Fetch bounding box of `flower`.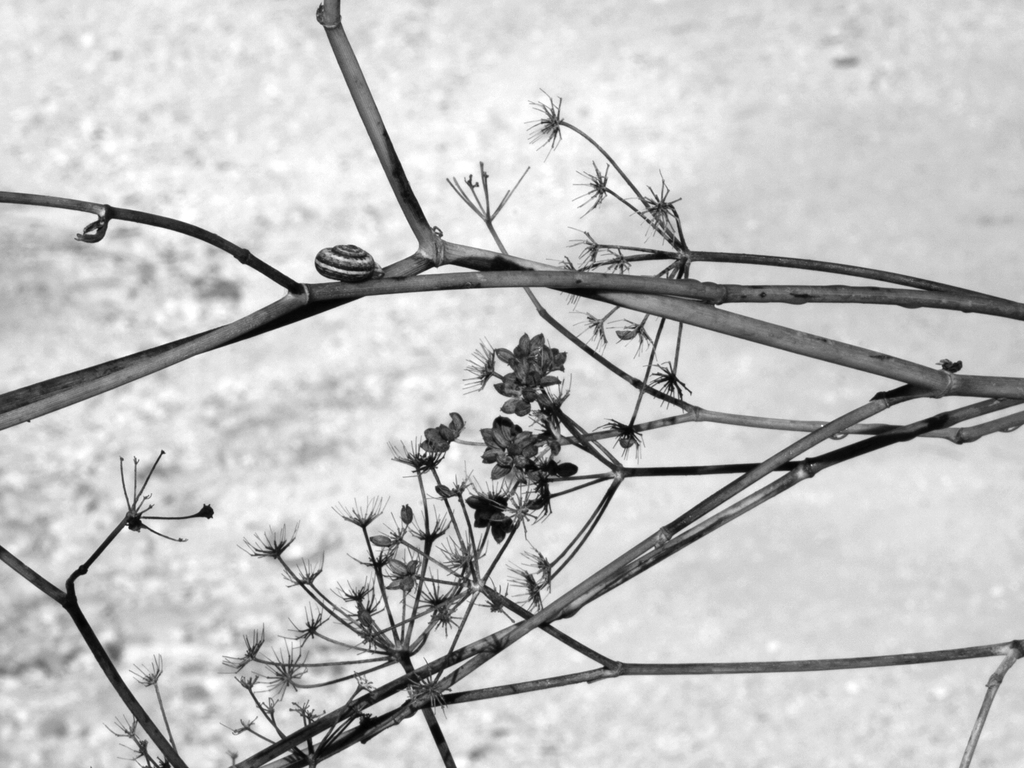
Bbox: <region>428, 466, 476, 502</region>.
